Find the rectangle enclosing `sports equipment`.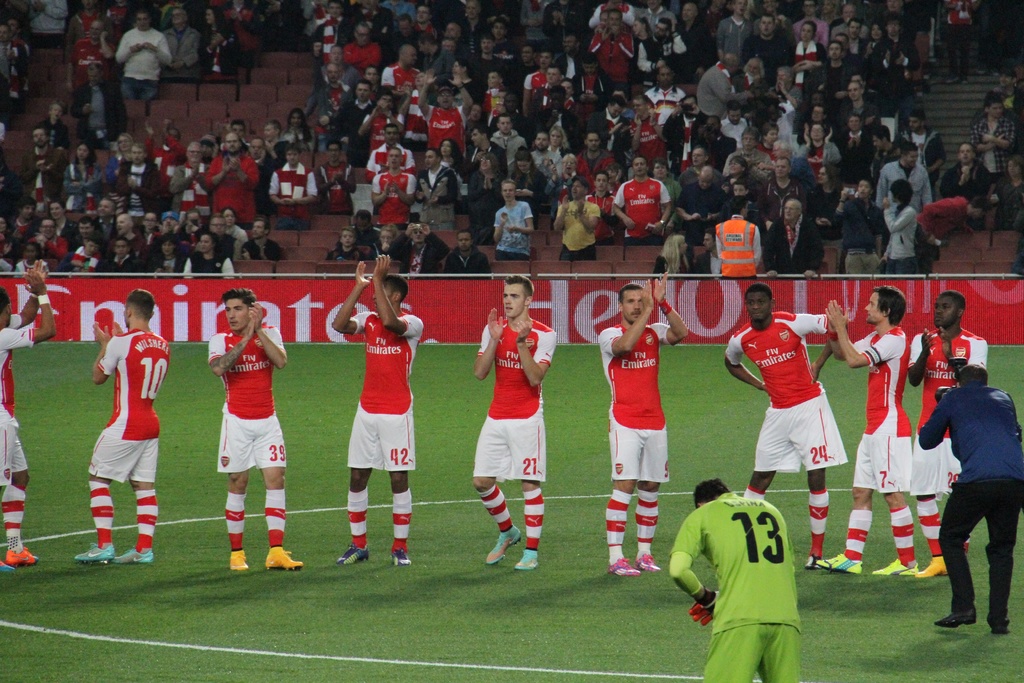
[920,554,948,580].
